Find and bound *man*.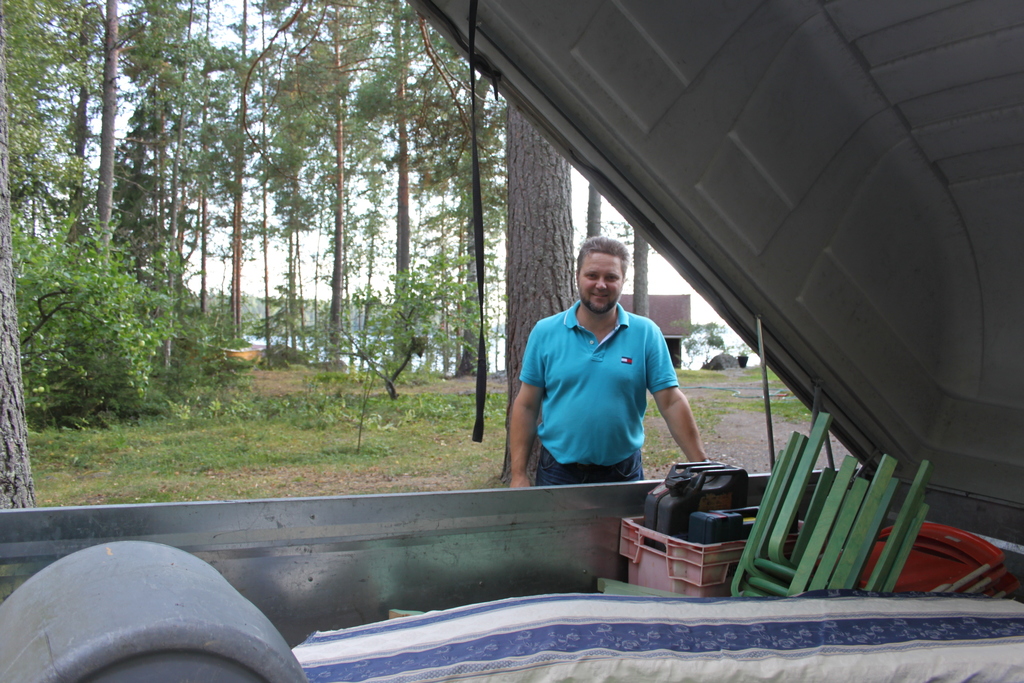
Bound: x1=504, y1=232, x2=708, y2=488.
